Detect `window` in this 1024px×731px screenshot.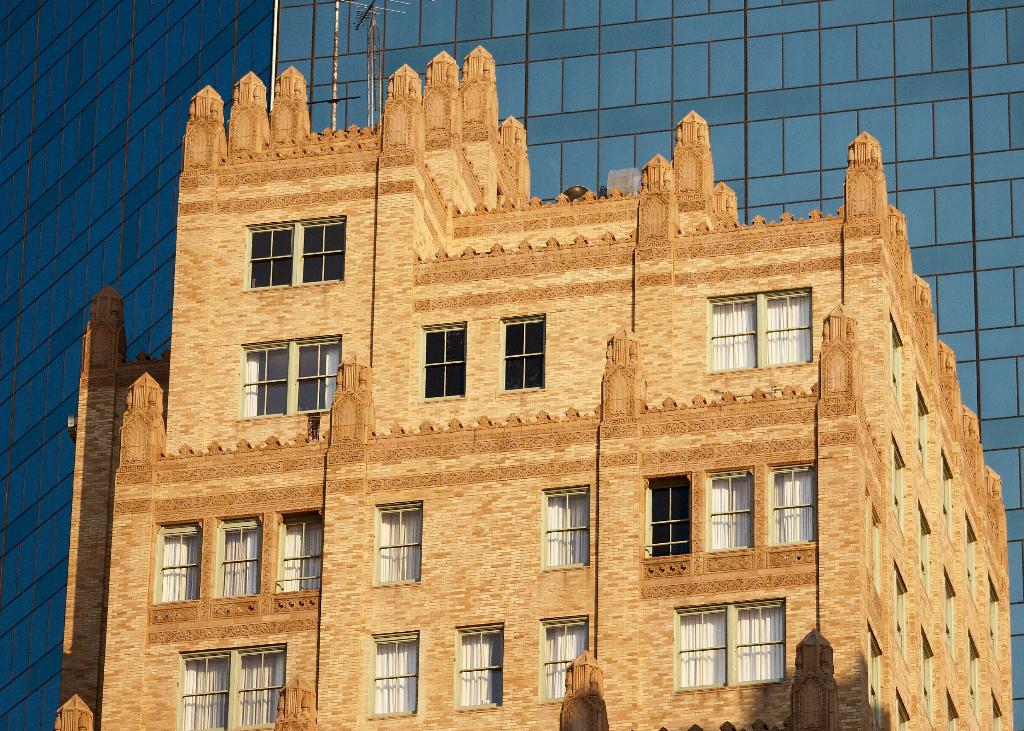
Detection: 499:313:546:398.
